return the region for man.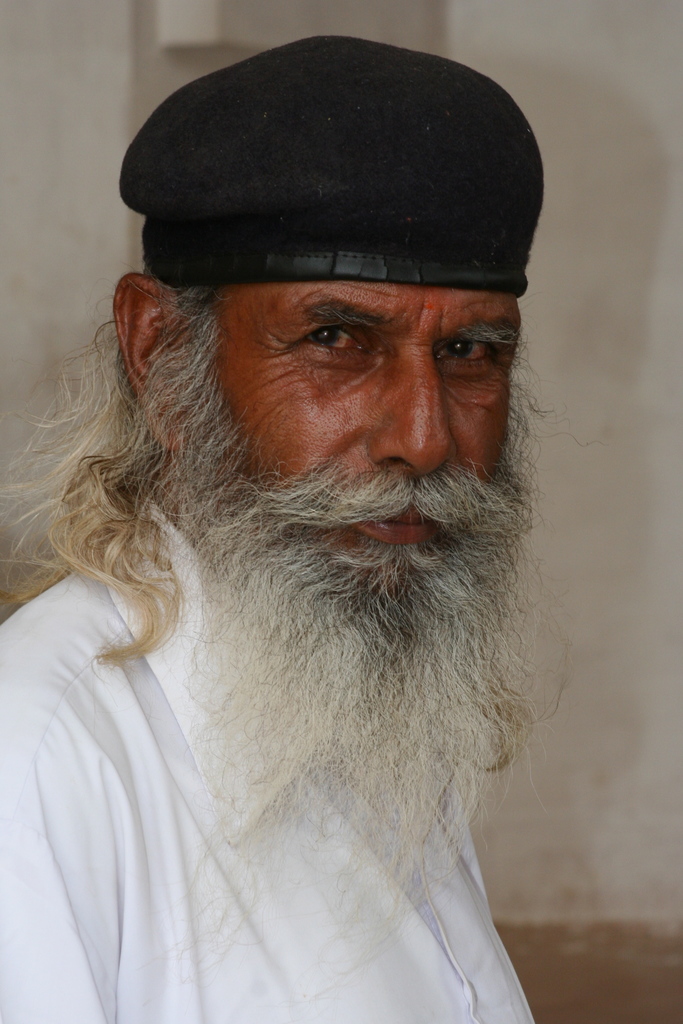
(26, 13, 625, 1023).
